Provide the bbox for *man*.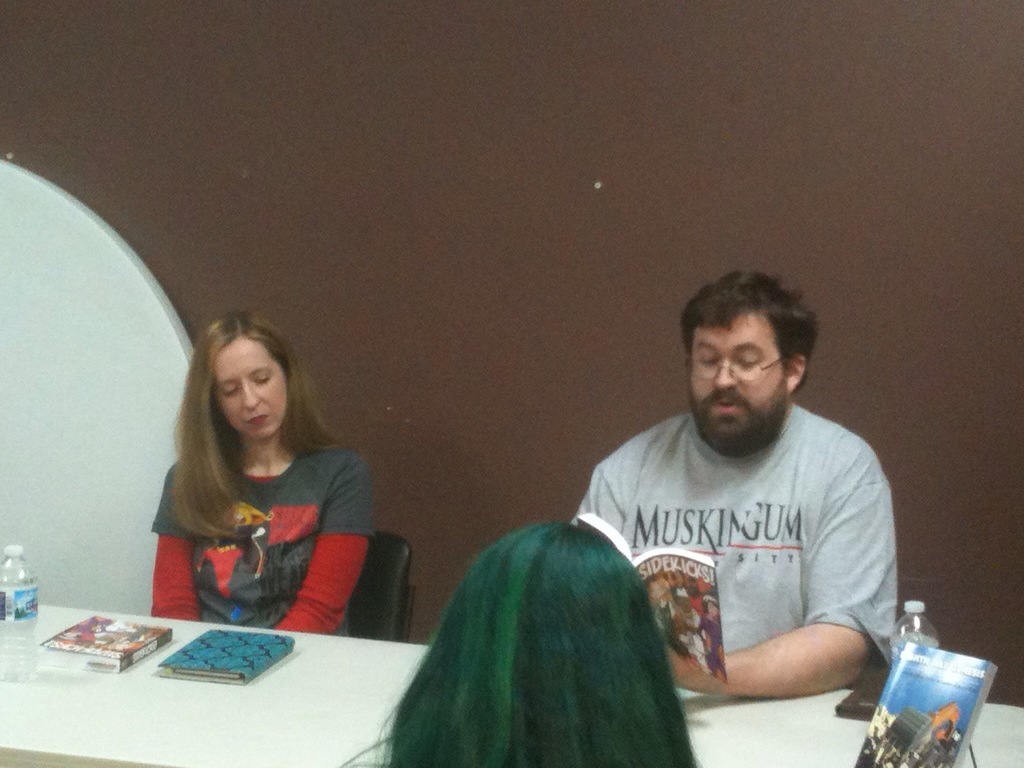
locate(559, 265, 912, 758).
